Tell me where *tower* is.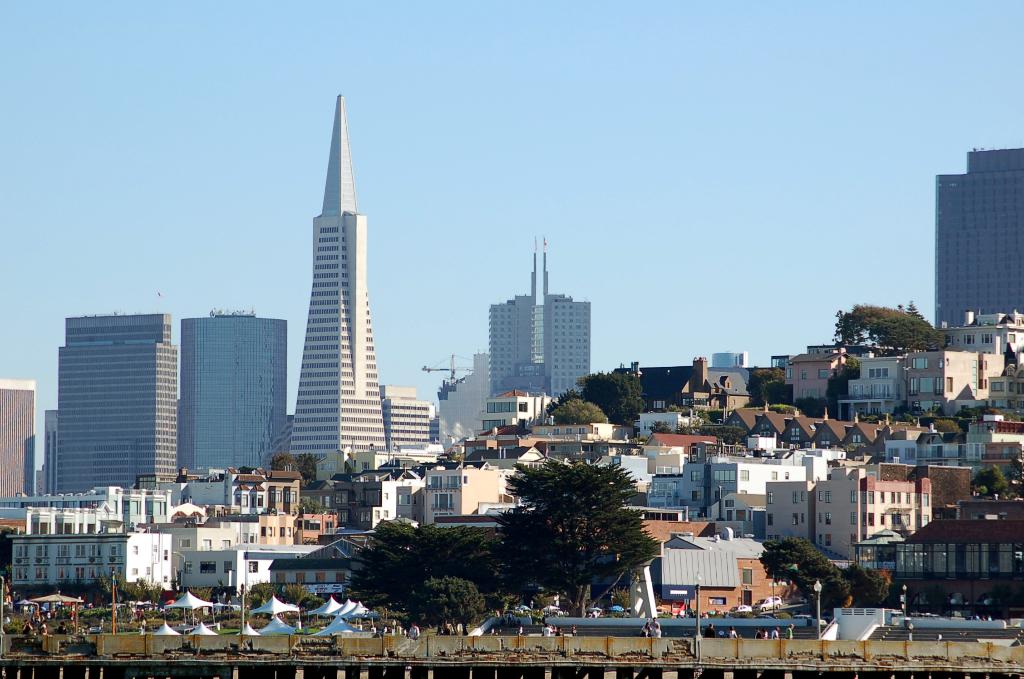
*tower* is at 289:95:385:458.
